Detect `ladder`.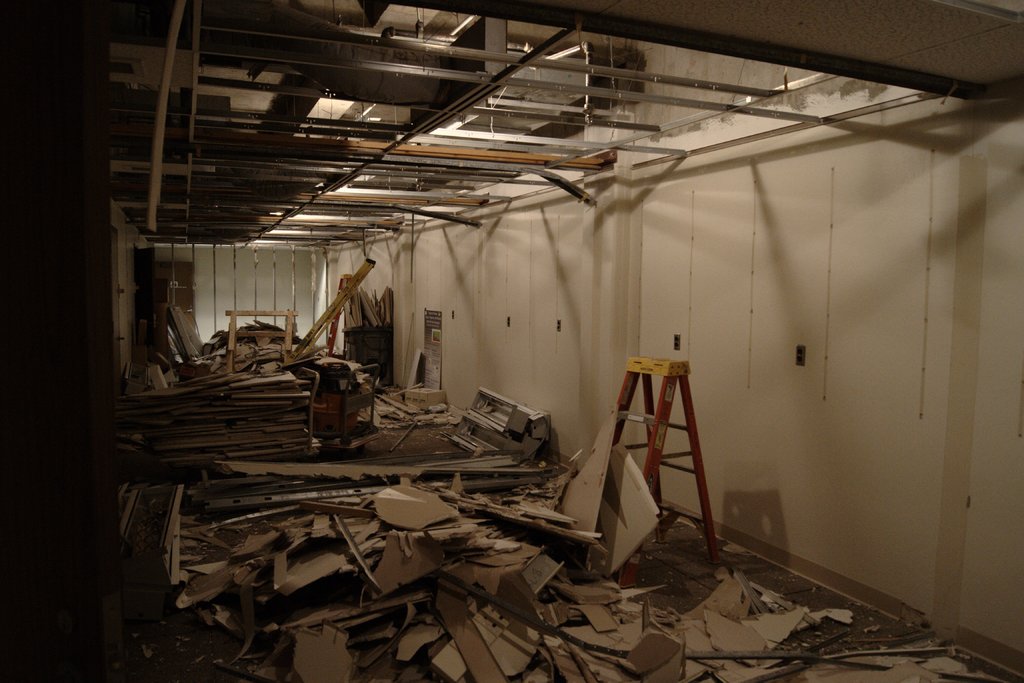
Detected at (left=326, top=276, right=350, bottom=353).
